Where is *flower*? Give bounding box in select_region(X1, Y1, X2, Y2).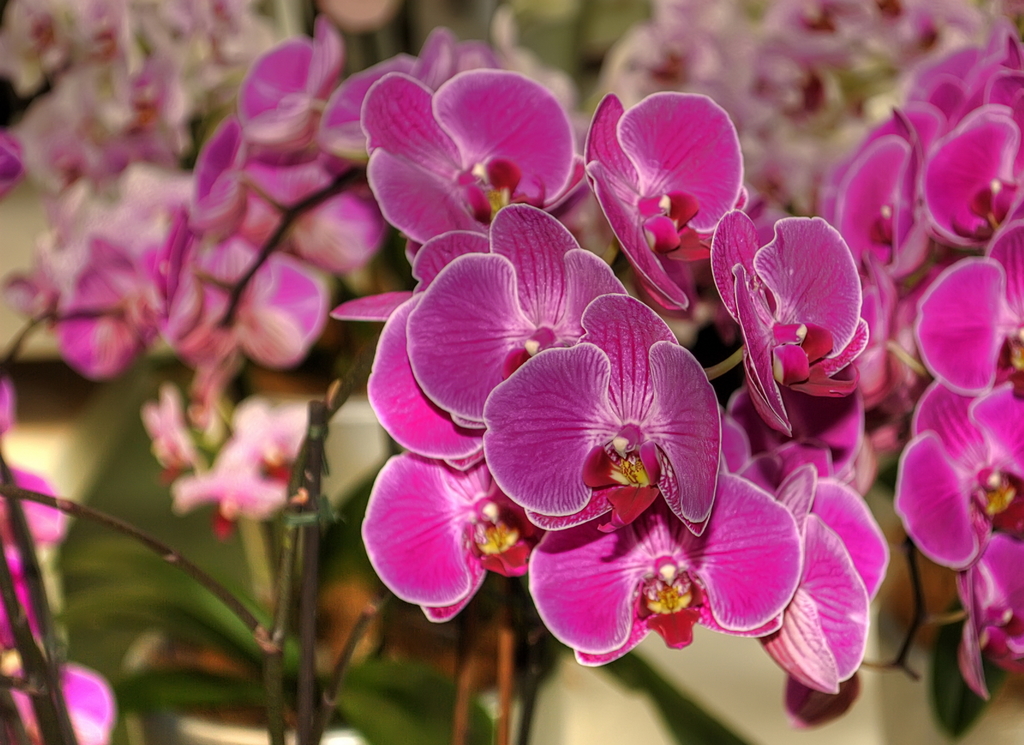
select_region(593, 74, 762, 287).
